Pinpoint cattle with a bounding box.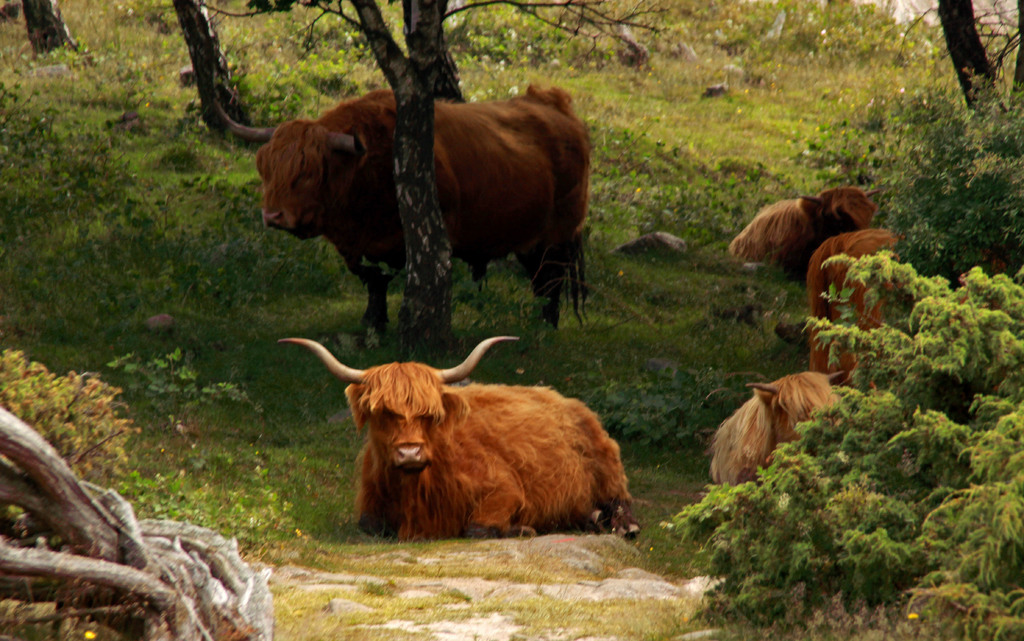
region(704, 372, 858, 499).
